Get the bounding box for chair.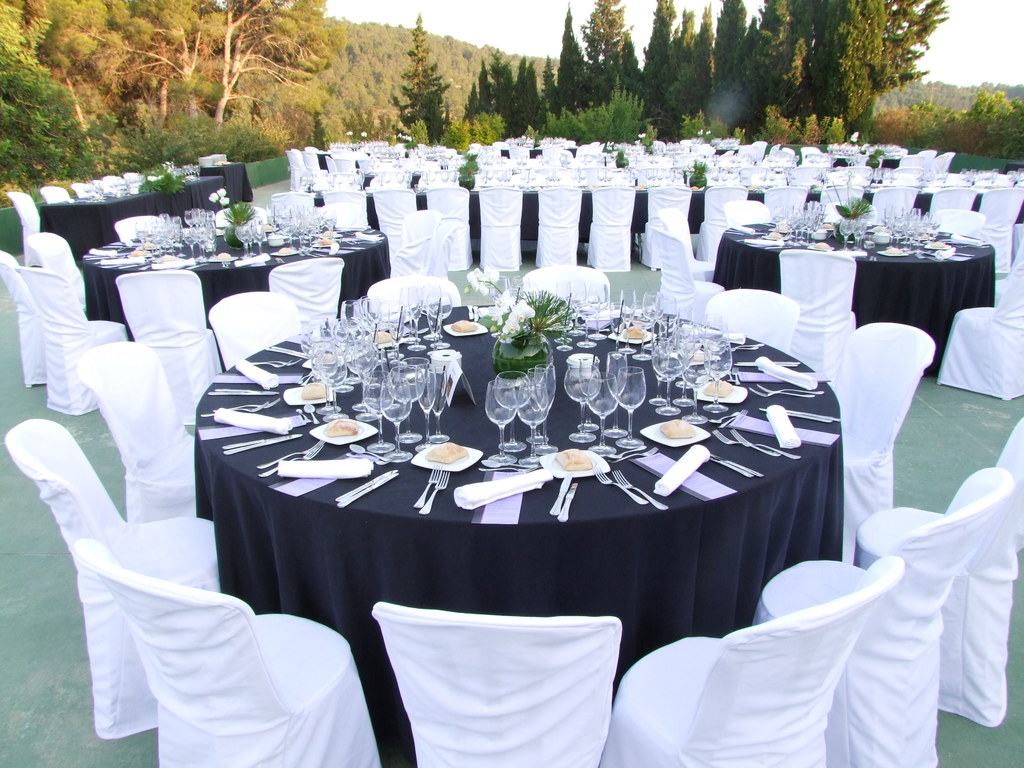
(818, 186, 863, 213).
